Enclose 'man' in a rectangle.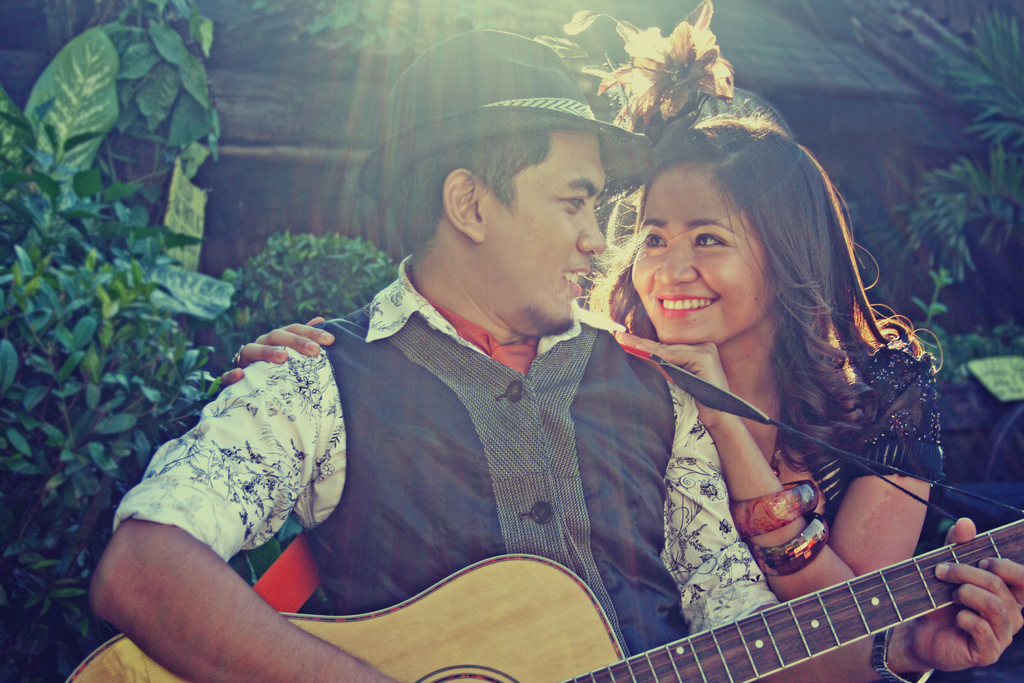
box=[232, 99, 700, 682].
